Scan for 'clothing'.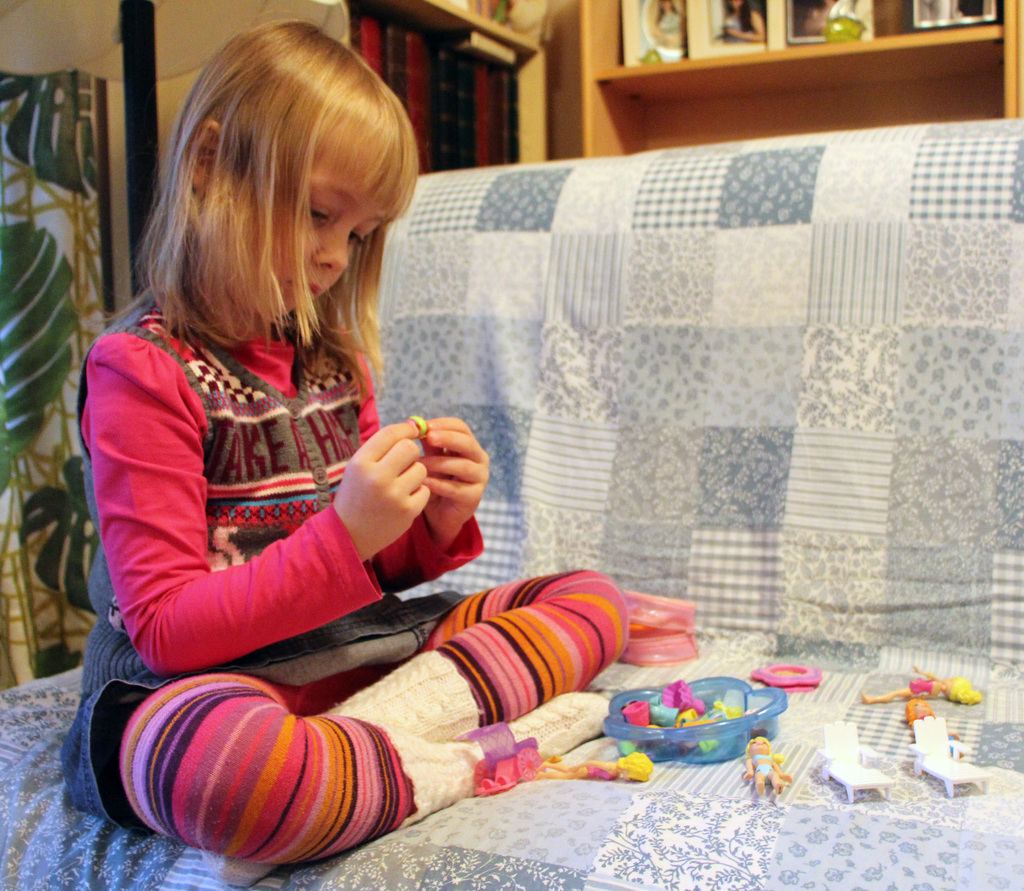
Scan result: [808,6,828,25].
